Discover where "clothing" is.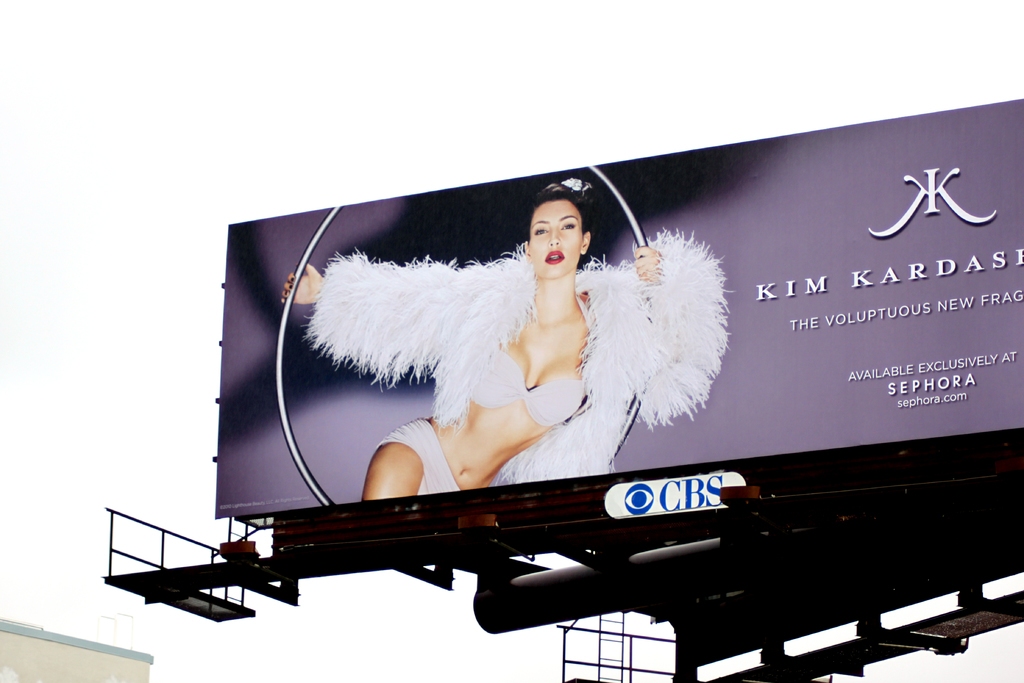
Discovered at pyautogui.locateOnScreen(297, 230, 744, 494).
